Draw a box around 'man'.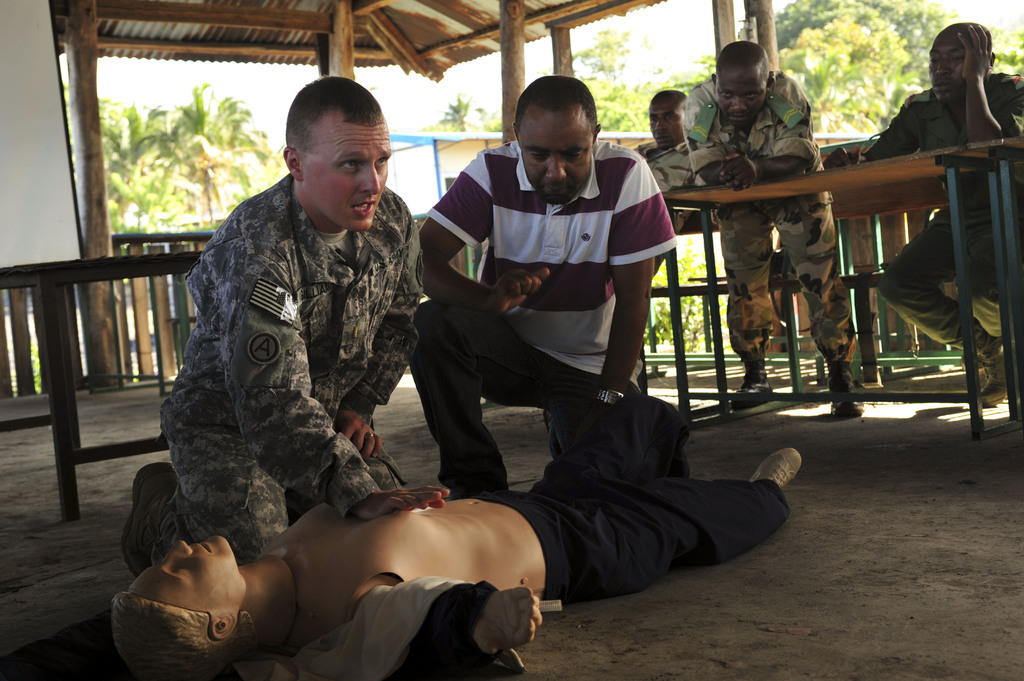
select_region(396, 92, 707, 549).
